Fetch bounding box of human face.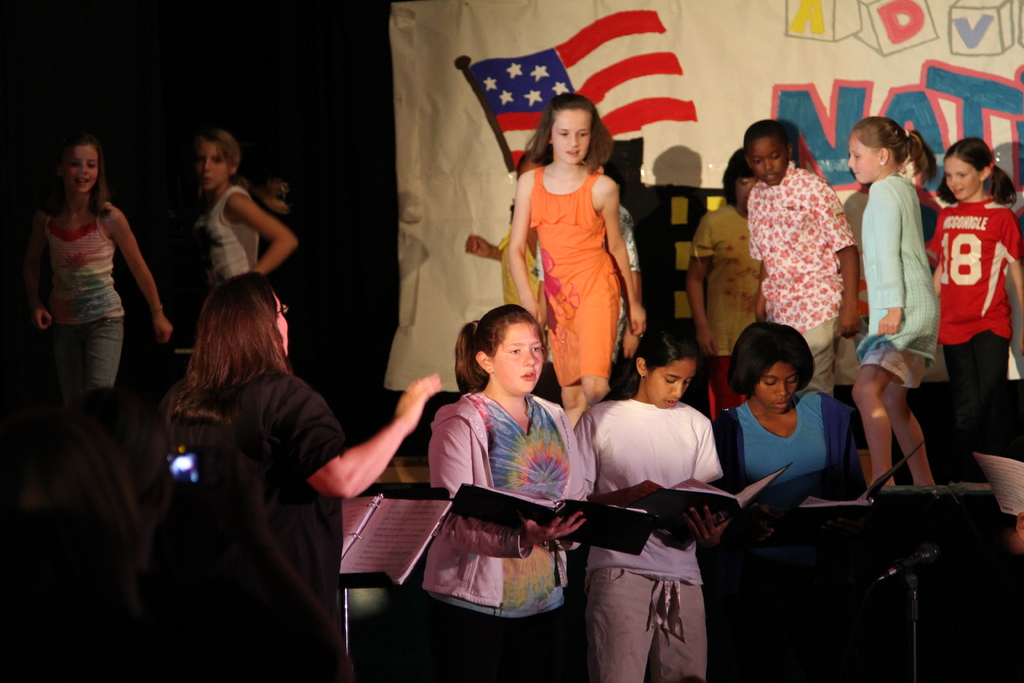
Bbox: <box>275,293,289,357</box>.
